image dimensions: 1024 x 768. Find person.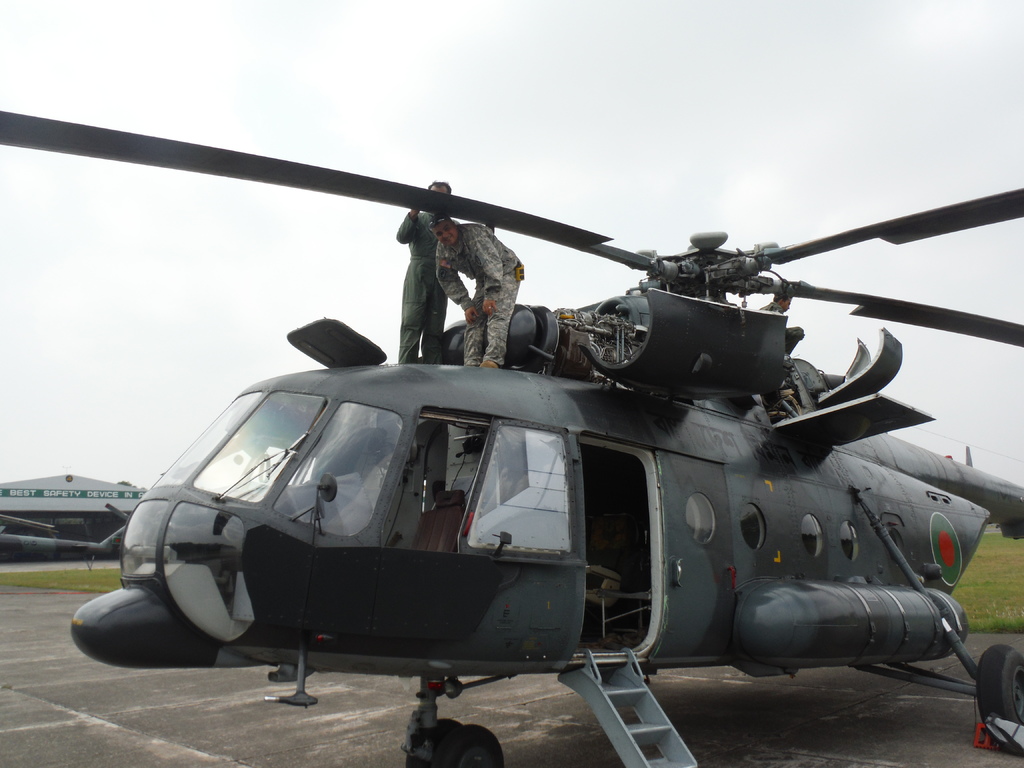
bbox=[429, 214, 522, 367].
